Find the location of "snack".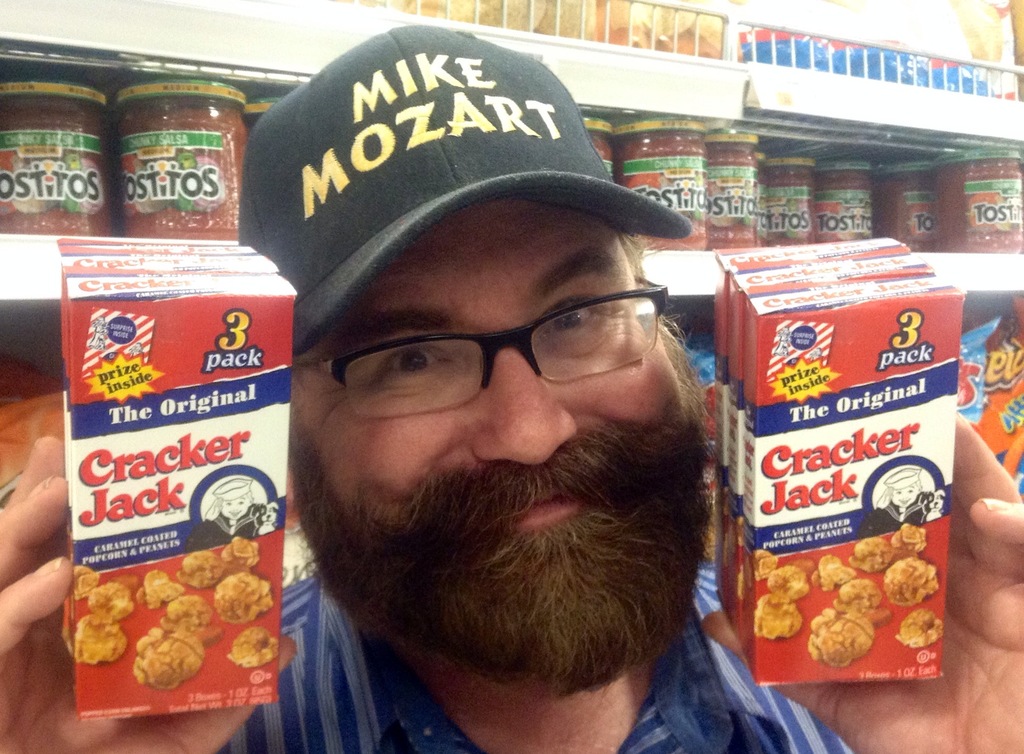
Location: [73,535,278,691].
